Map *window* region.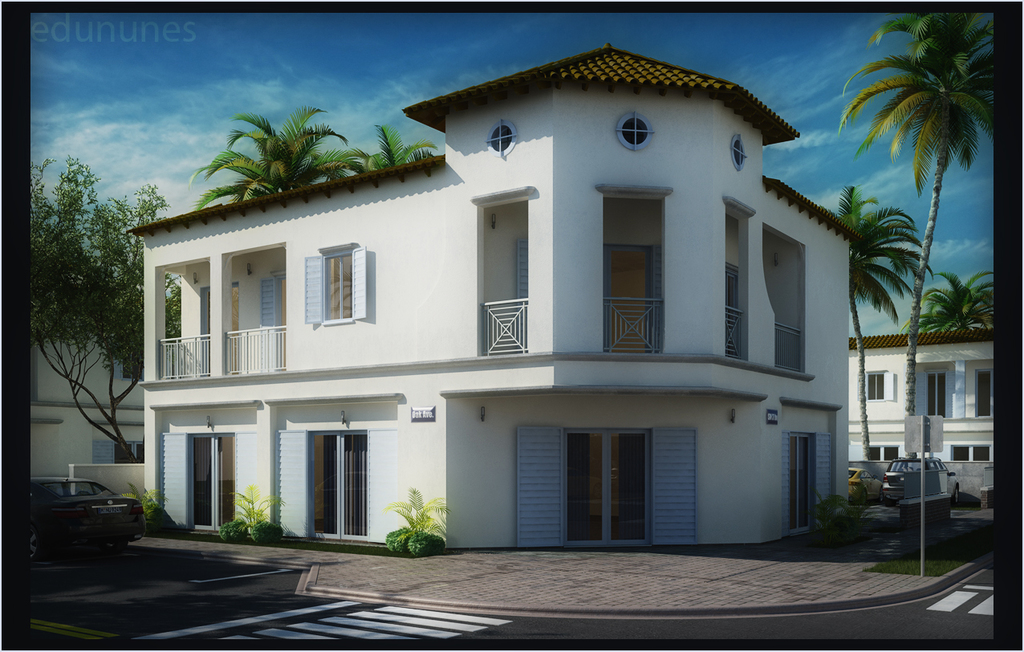
Mapped to {"x1": 971, "y1": 368, "x2": 994, "y2": 418}.
